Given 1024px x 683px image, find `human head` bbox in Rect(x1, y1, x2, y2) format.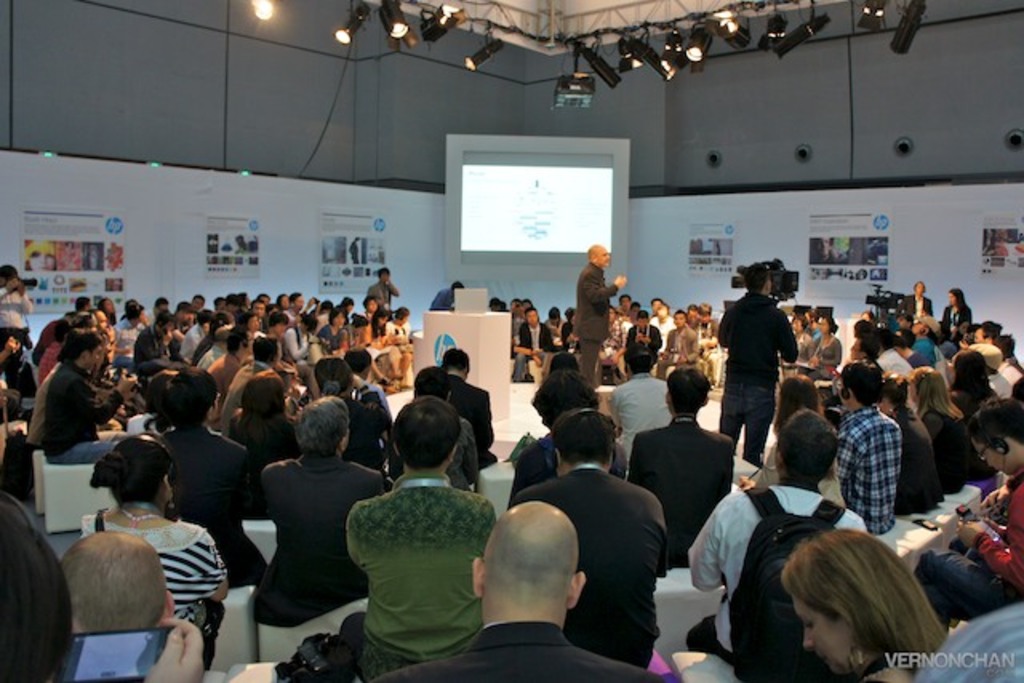
Rect(963, 397, 1022, 475).
